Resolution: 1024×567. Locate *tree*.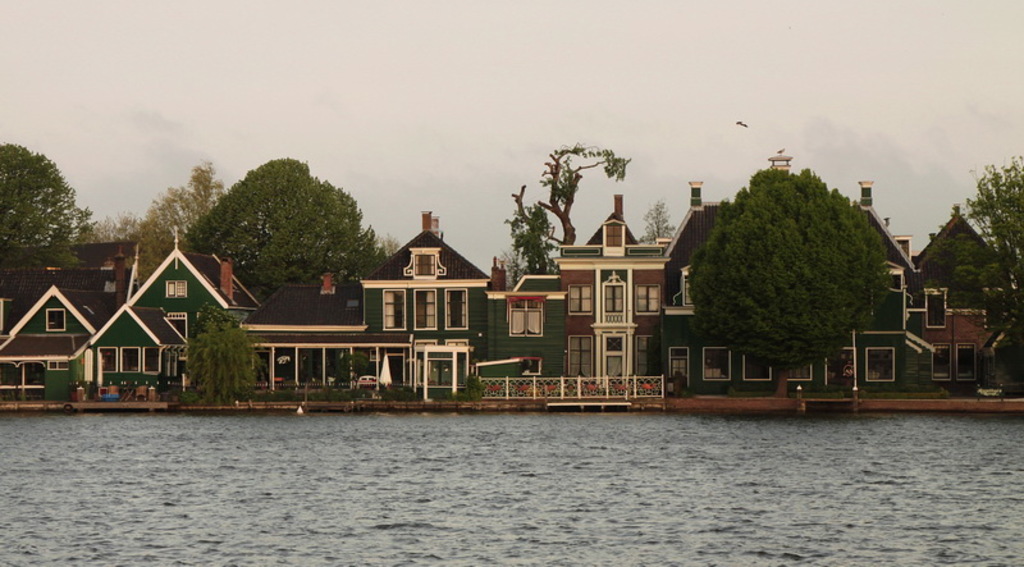
(x1=694, y1=143, x2=901, y2=383).
